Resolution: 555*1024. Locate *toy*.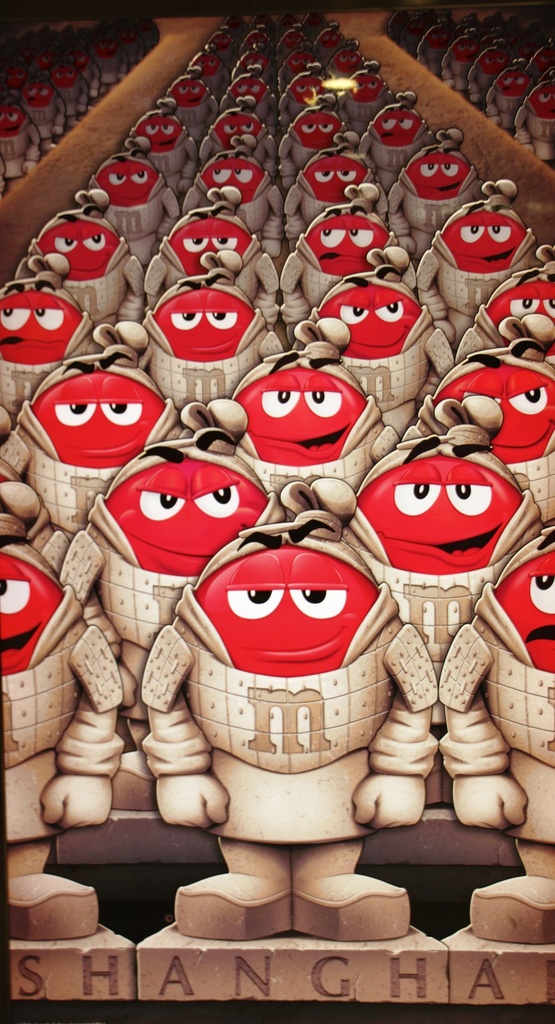
Rect(314, 23, 347, 68).
